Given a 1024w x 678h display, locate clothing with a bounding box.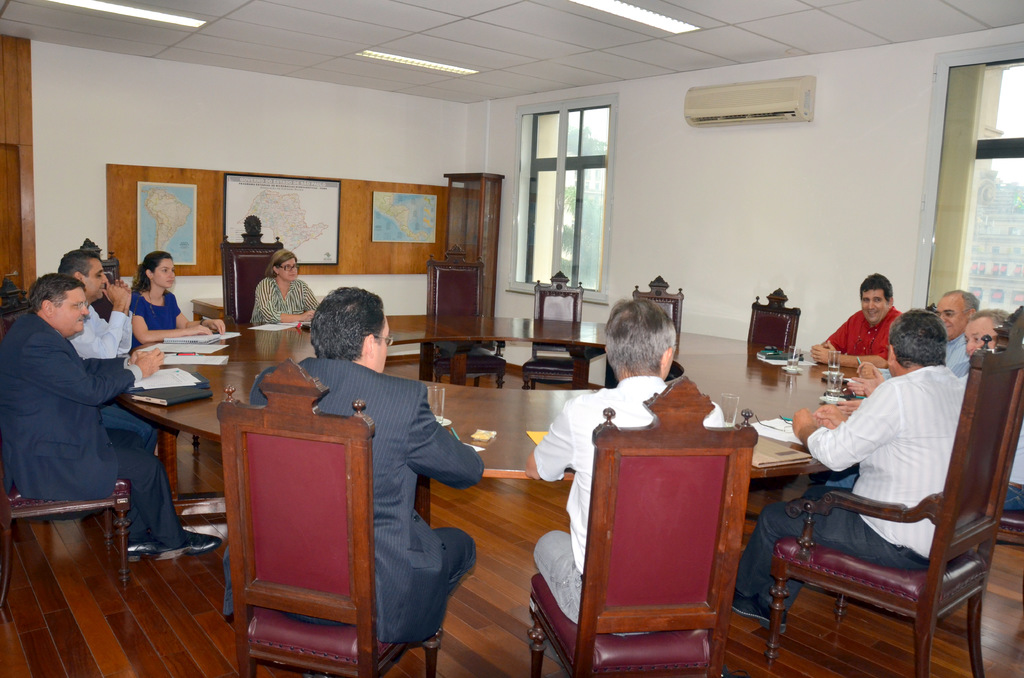
Located: [1005,423,1023,513].
